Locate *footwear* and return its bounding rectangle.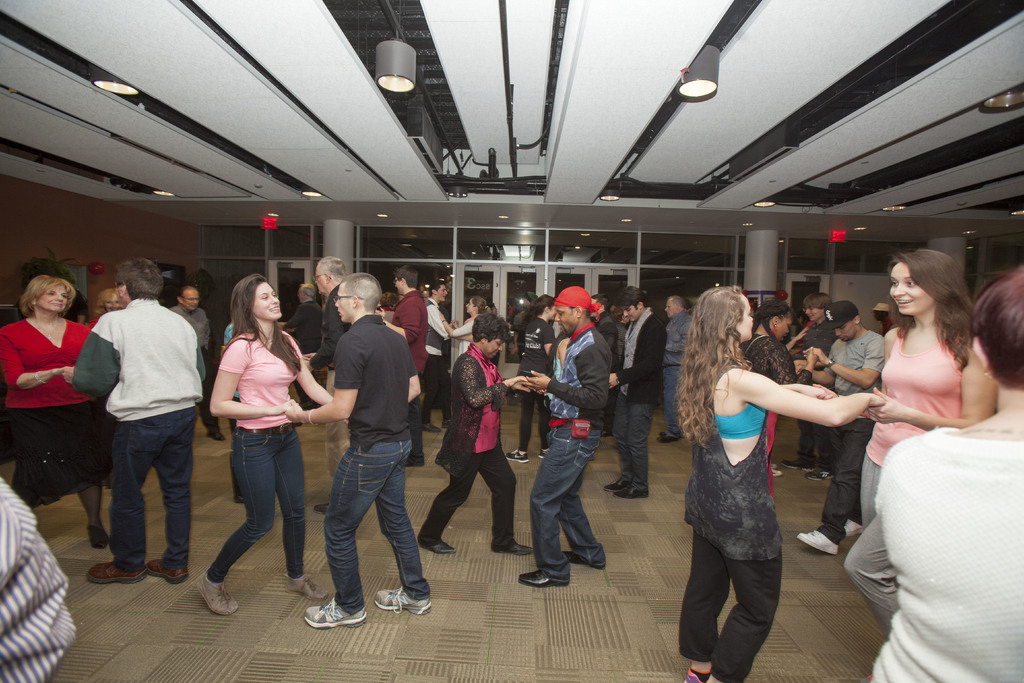
pyautogui.locateOnScreen(540, 448, 549, 457).
